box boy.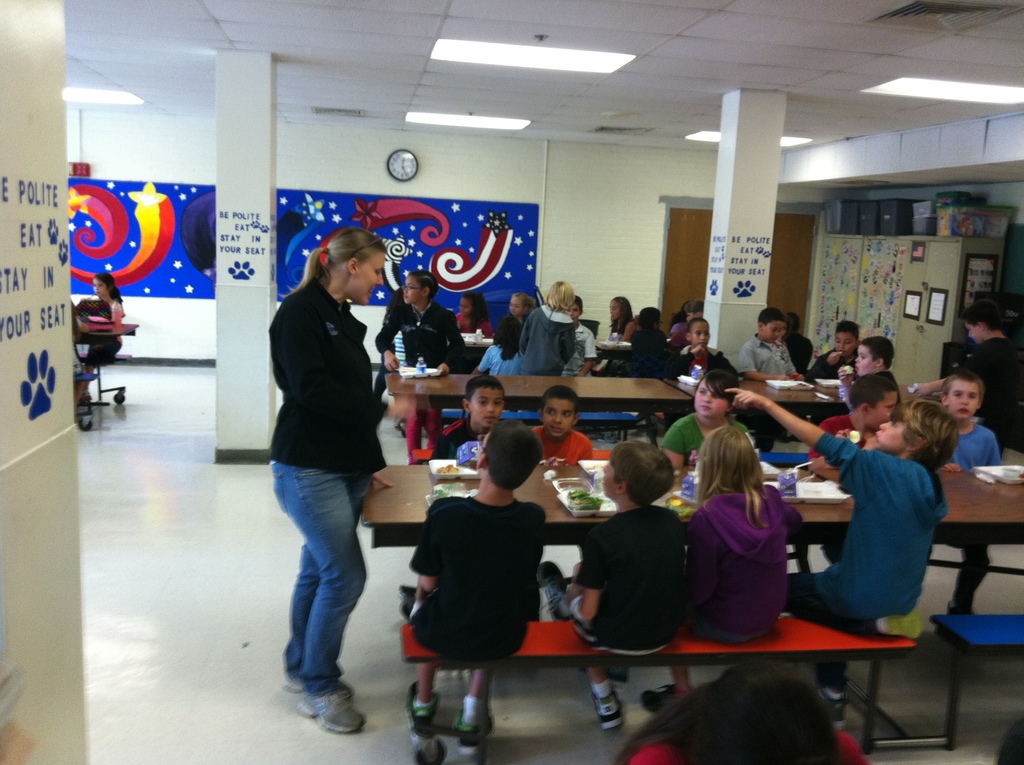
(390, 455, 574, 706).
